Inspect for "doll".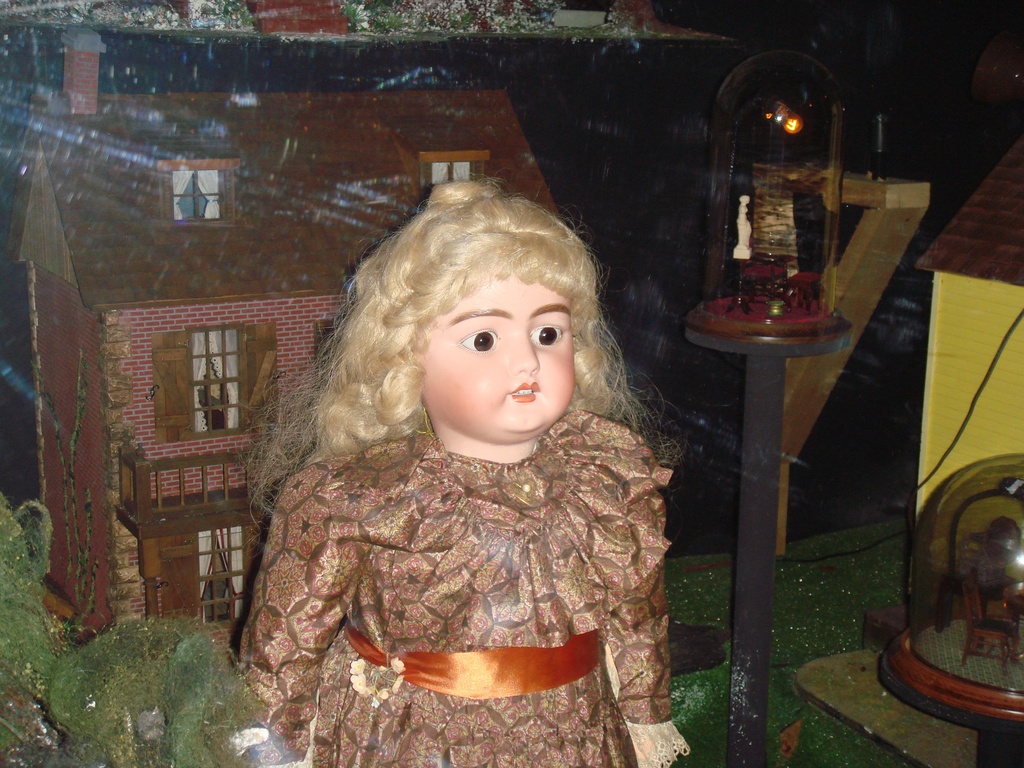
Inspection: 220,184,695,743.
